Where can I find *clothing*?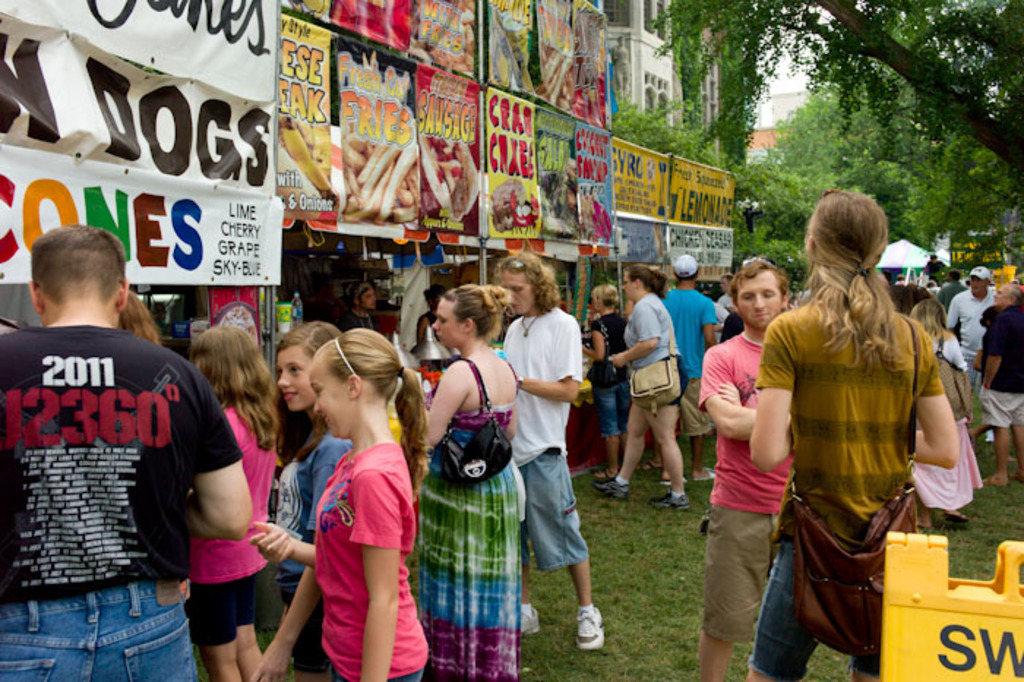
You can find it at l=987, t=309, r=1023, b=436.
